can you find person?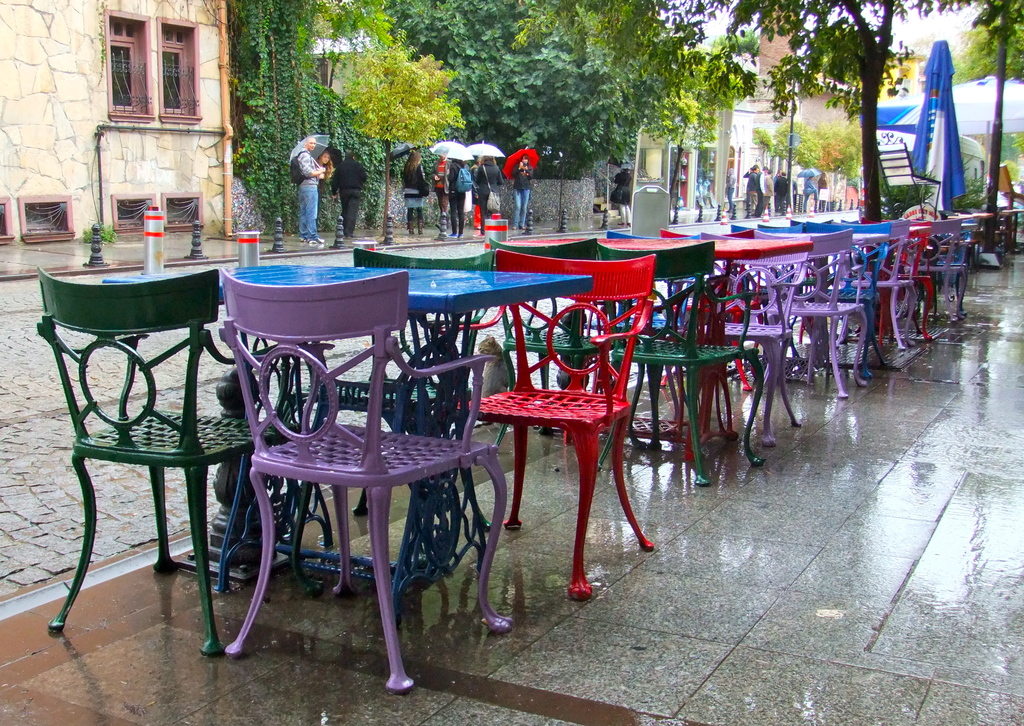
Yes, bounding box: detection(510, 156, 535, 230).
